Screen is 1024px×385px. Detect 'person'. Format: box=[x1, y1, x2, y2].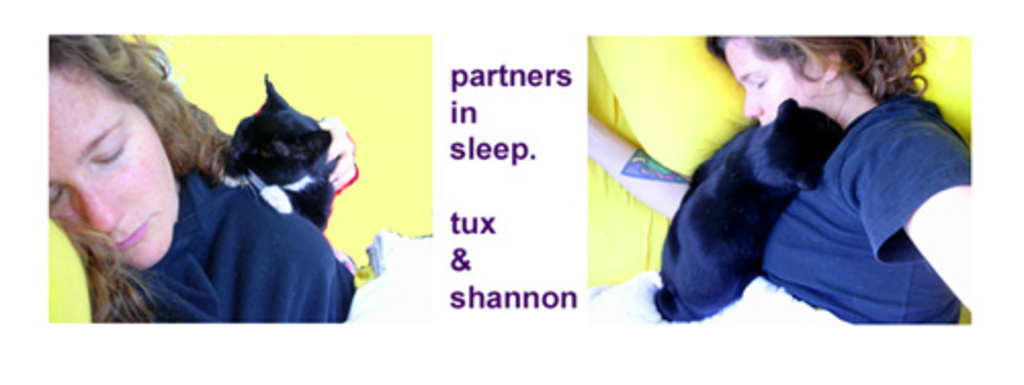
box=[43, 33, 360, 324].
